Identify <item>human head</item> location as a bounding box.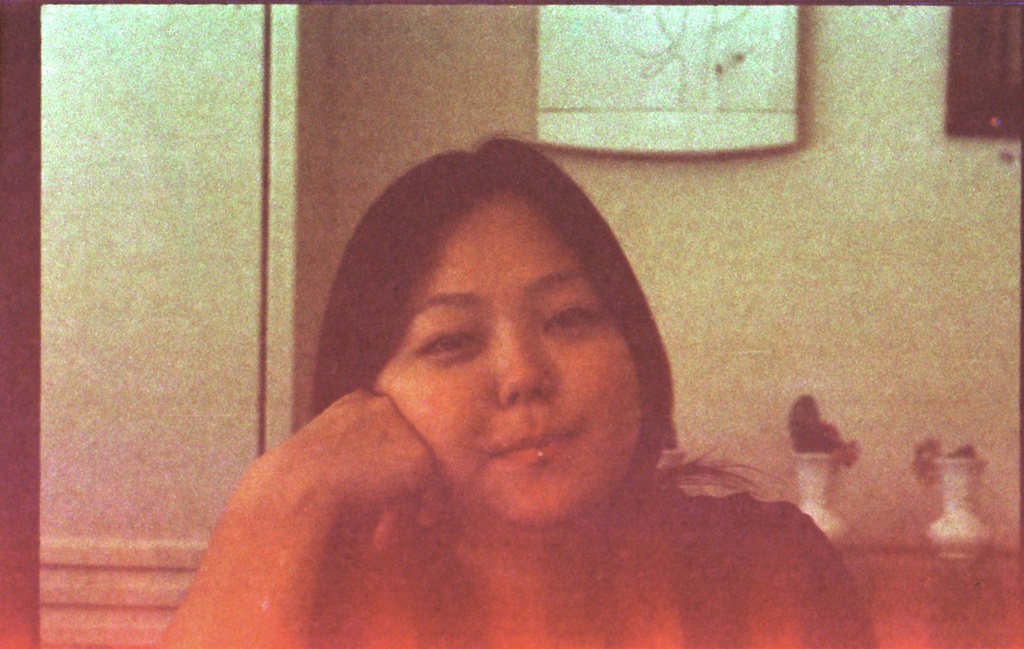
316, 135, 683, 541.
